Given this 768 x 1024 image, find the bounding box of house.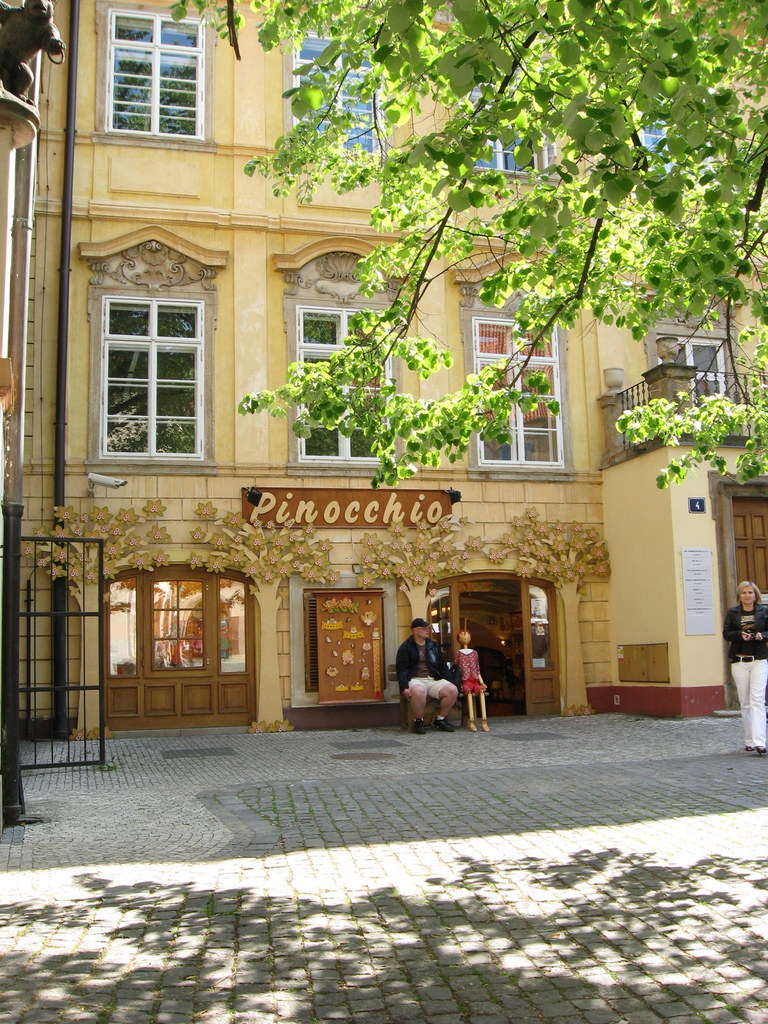
detection(0, 4, 767, 721).
